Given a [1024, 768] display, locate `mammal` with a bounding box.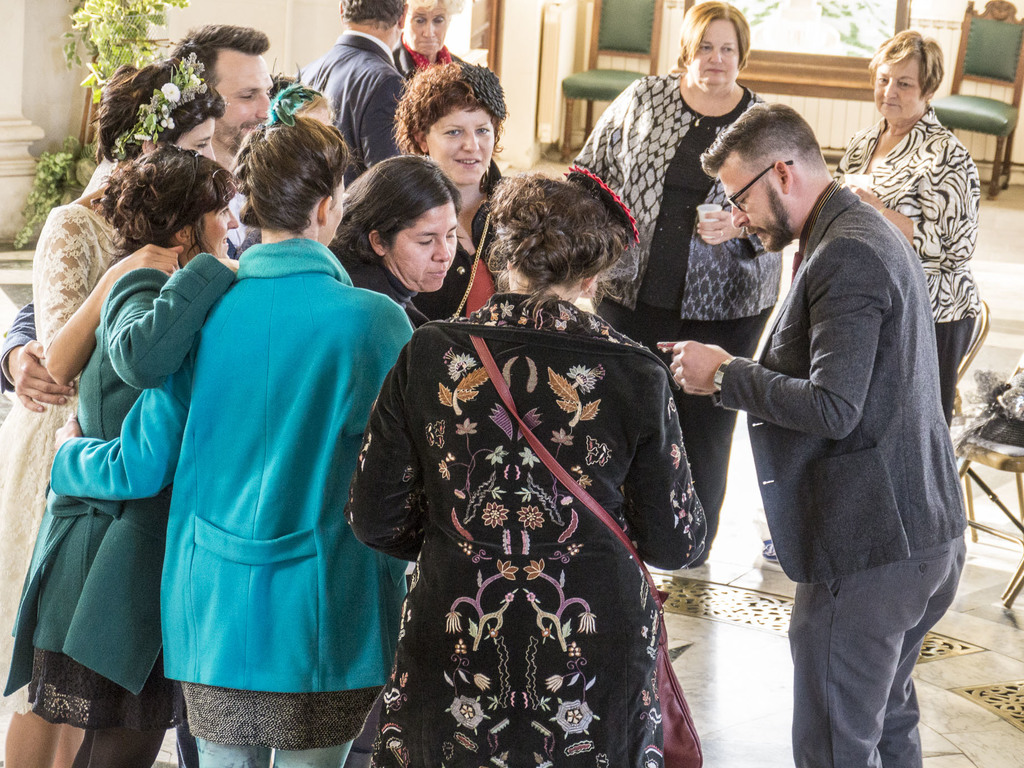
Located: (317,147,463,767).
